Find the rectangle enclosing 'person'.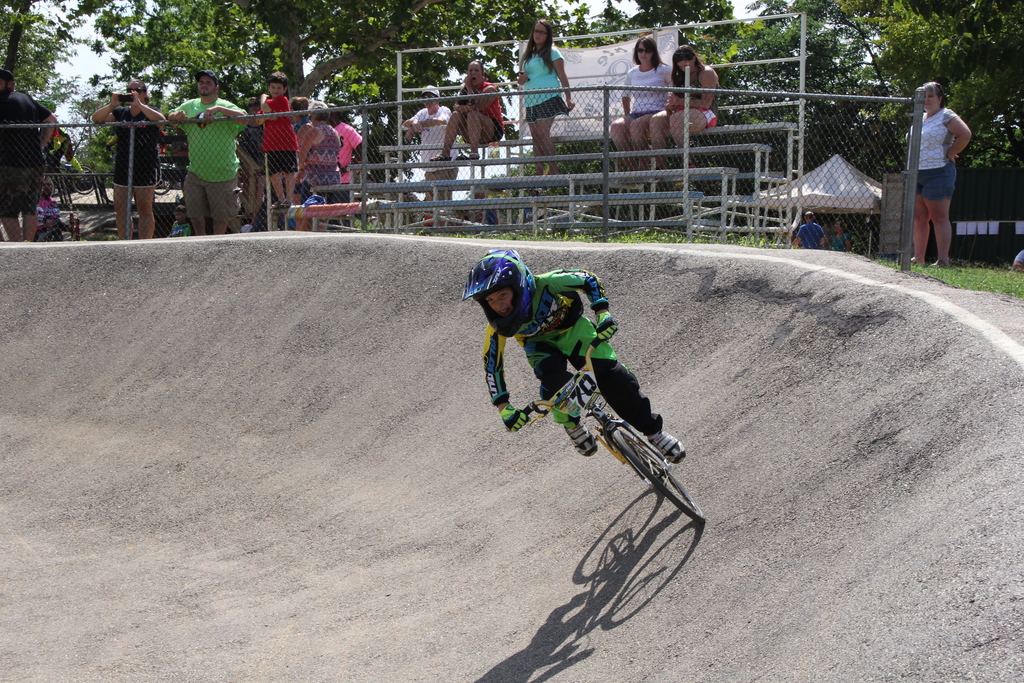
bbox=(792, 209, 826, 248).
